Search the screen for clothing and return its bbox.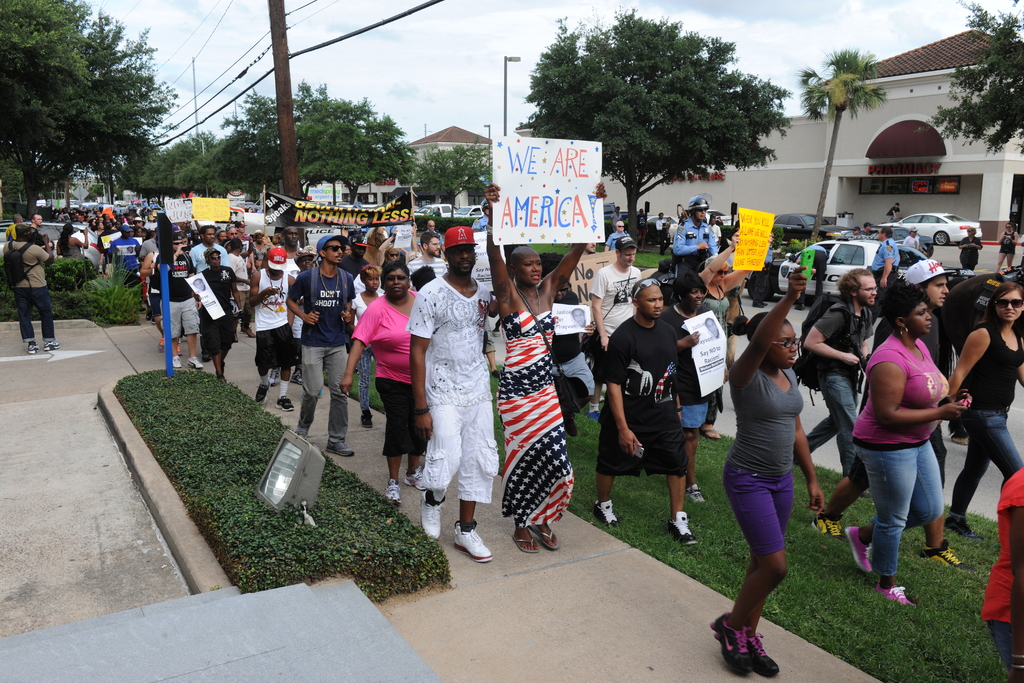
Found: bbox=[975, 465, 1023, 682].
